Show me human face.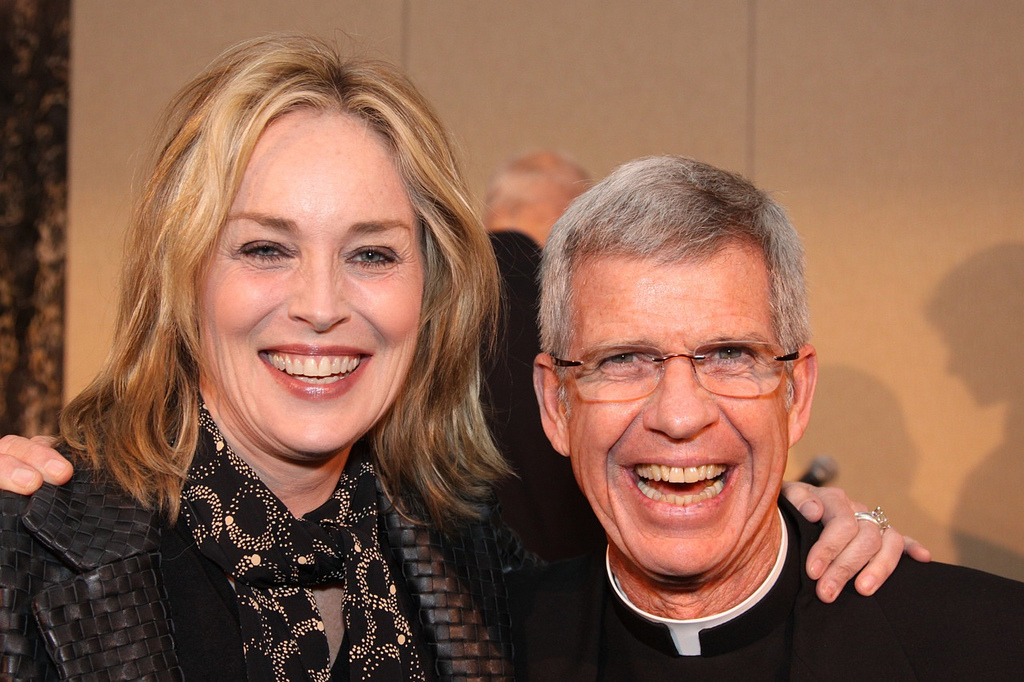
human face is here: bbox(566, 240, 791, 583).
